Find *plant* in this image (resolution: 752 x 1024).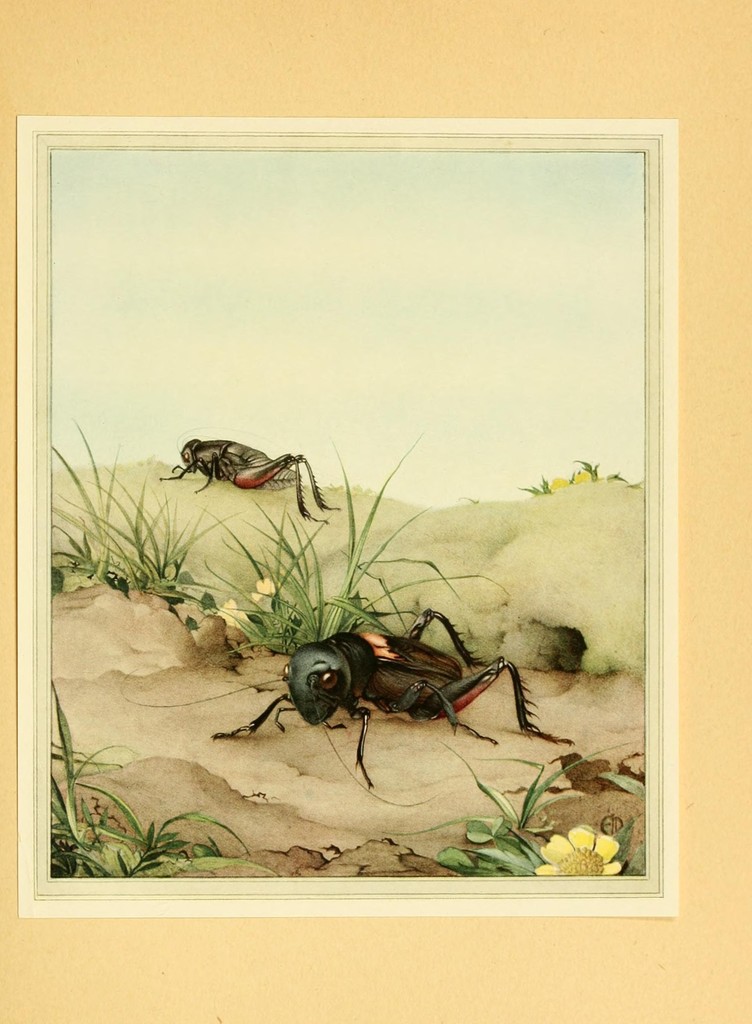
(left=52, top=417, right=238, bottom=605).
